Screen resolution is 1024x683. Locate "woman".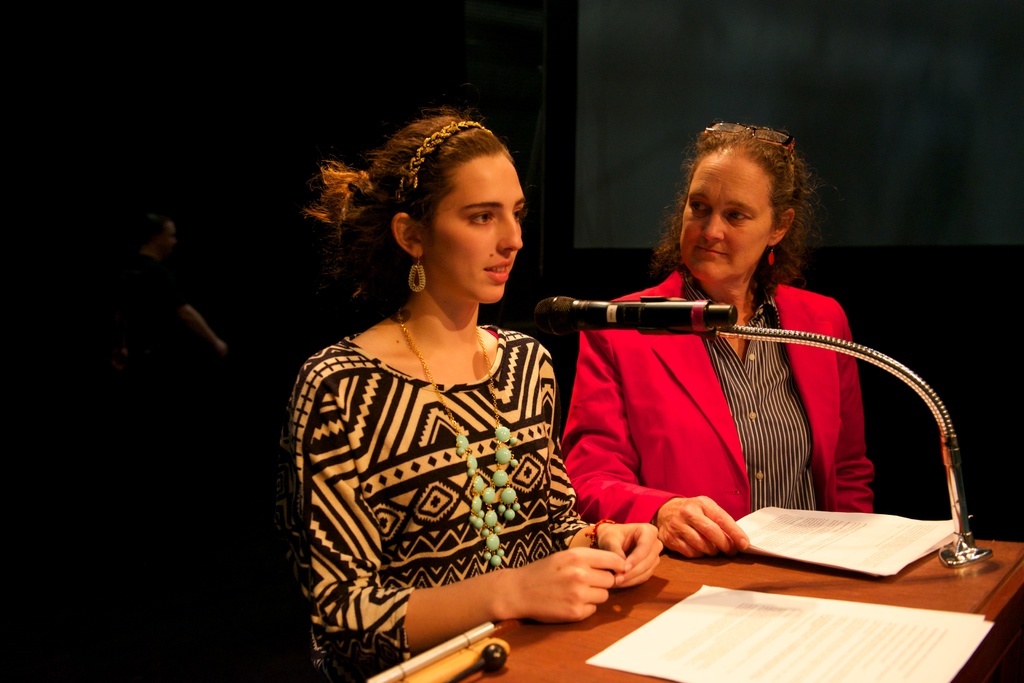
x1=278, y1=104, x2=627, y2=669.
